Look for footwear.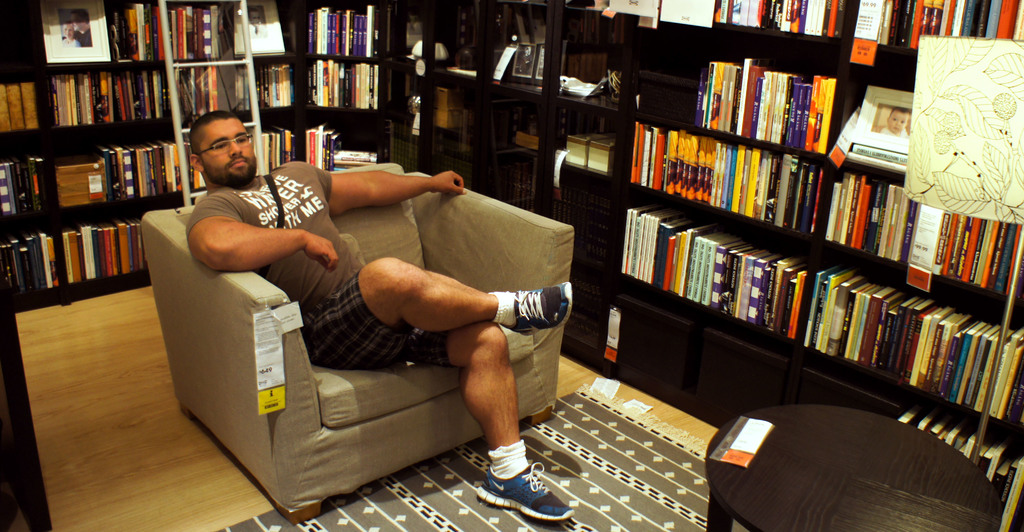
Found: bbox=[496, 279, 572, 338].
